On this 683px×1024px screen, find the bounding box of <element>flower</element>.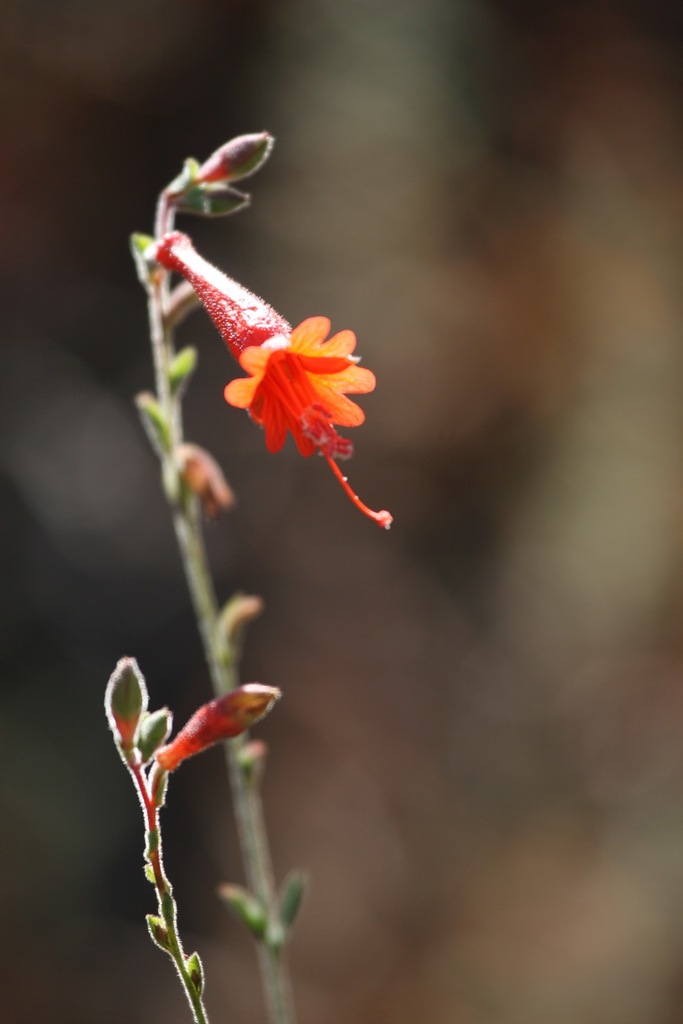
Bounding box: {"x1": 135, "y1": 155, "x2": 410, "y2": 527}.
